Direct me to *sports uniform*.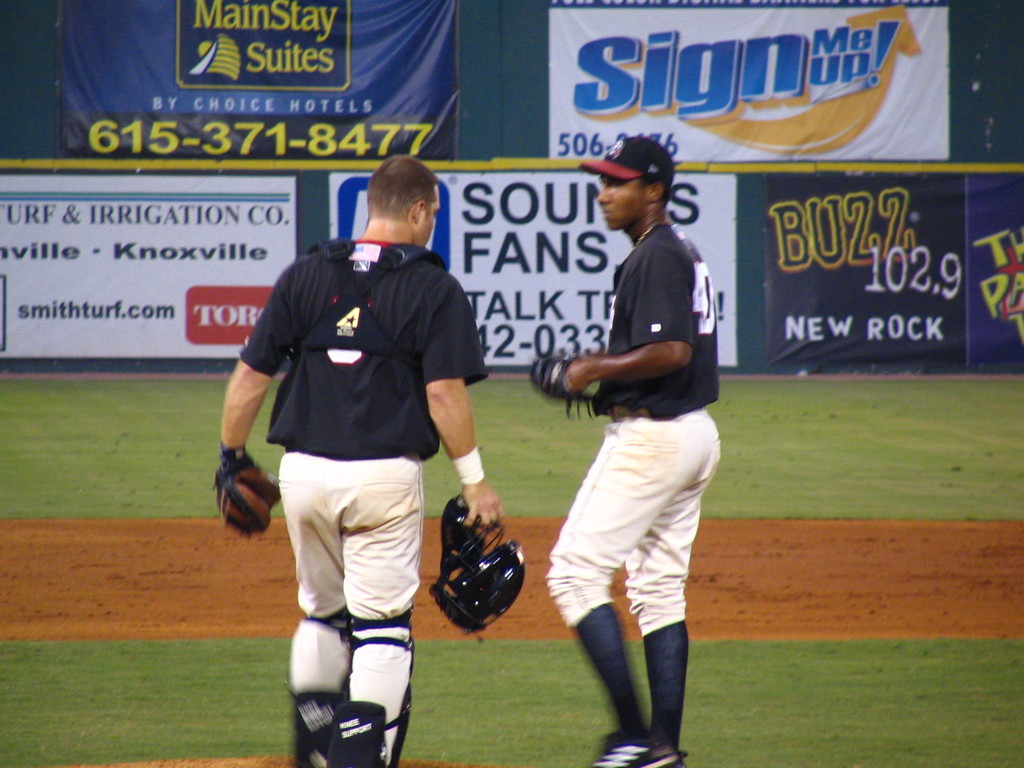
Direction: (226, 164, 476, 764).
